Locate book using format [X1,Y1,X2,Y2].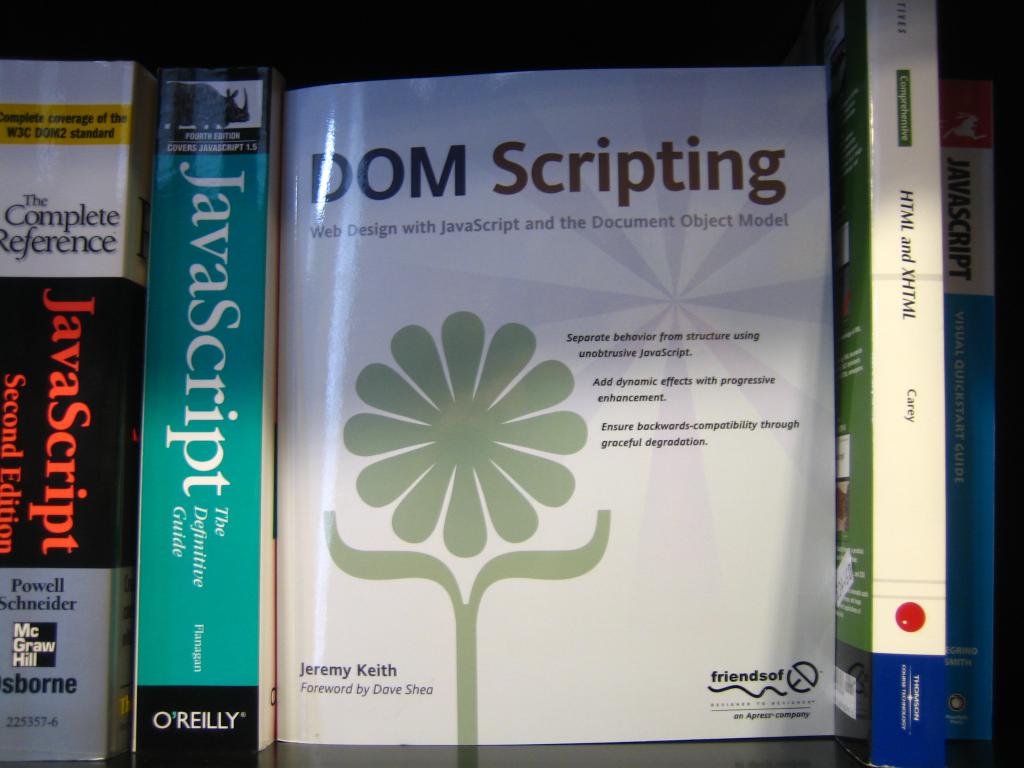
[140,56,283,767].
